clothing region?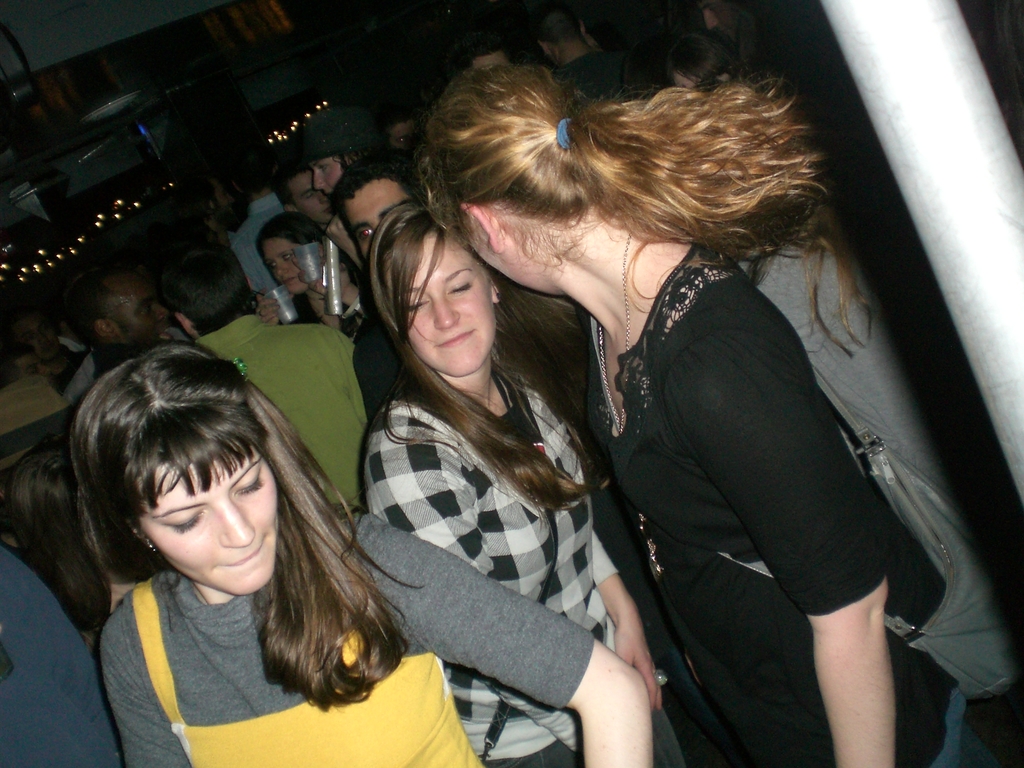
{"left": 559, "top": 168, "right": 915, "bottom": 717}
